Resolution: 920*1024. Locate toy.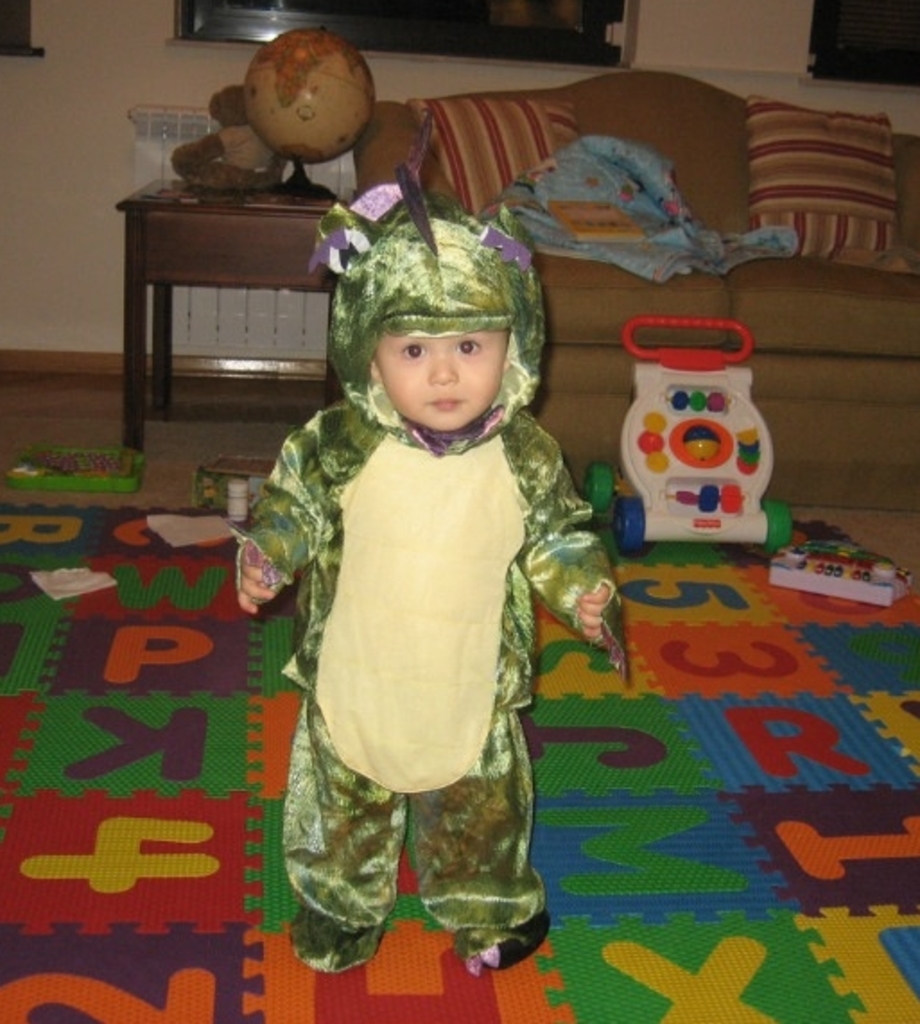
585/310/777/556.
